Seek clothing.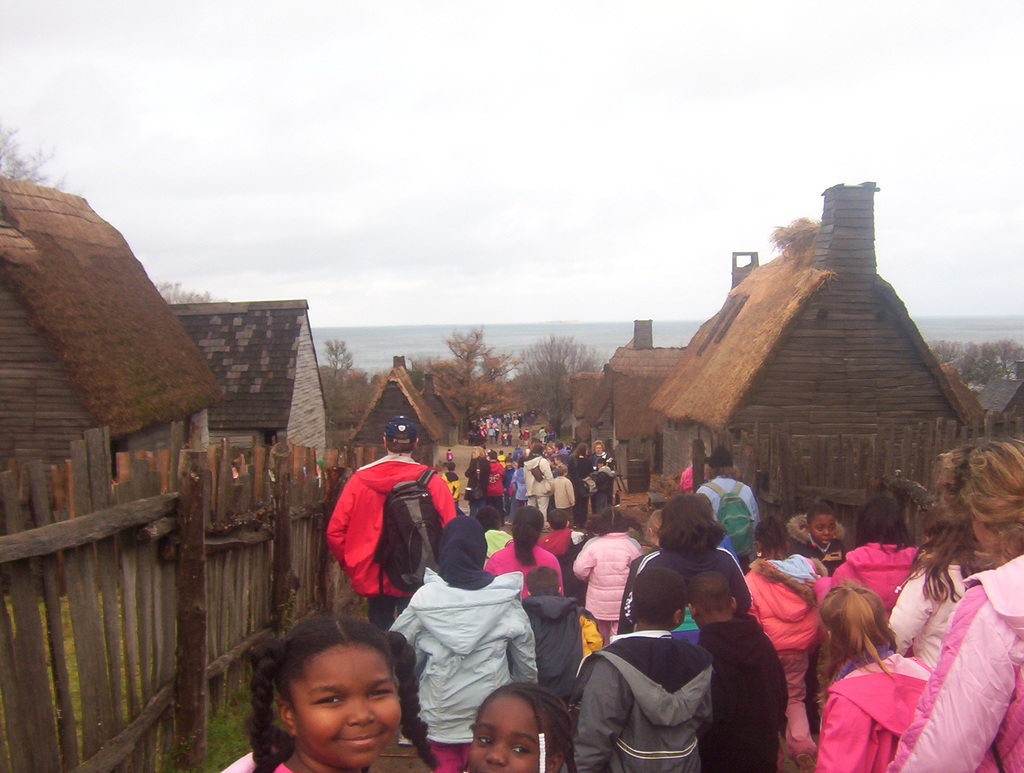
(x1=484, y1=530, x2=566, y2=603).
